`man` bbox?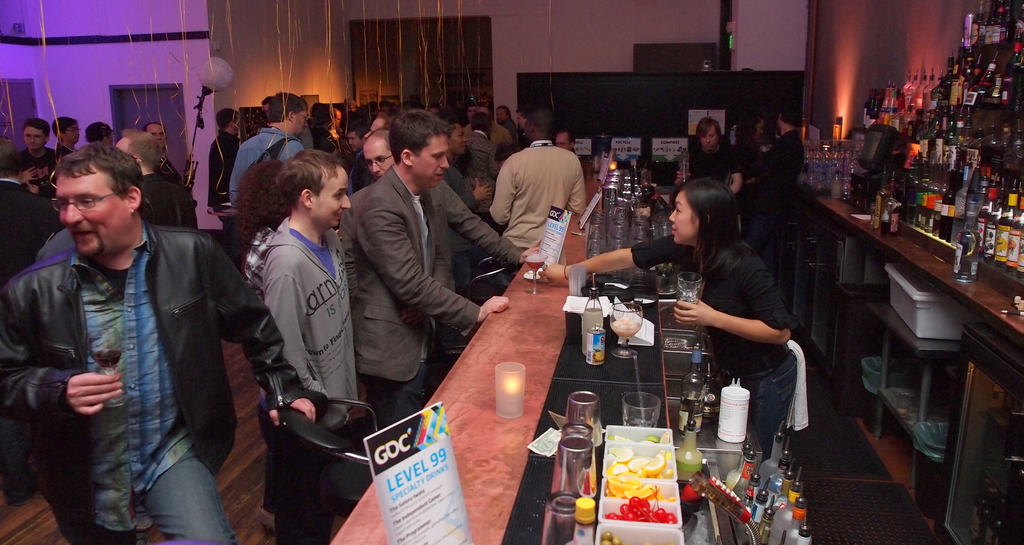
left=142, top=123, right=181, bottom=178
